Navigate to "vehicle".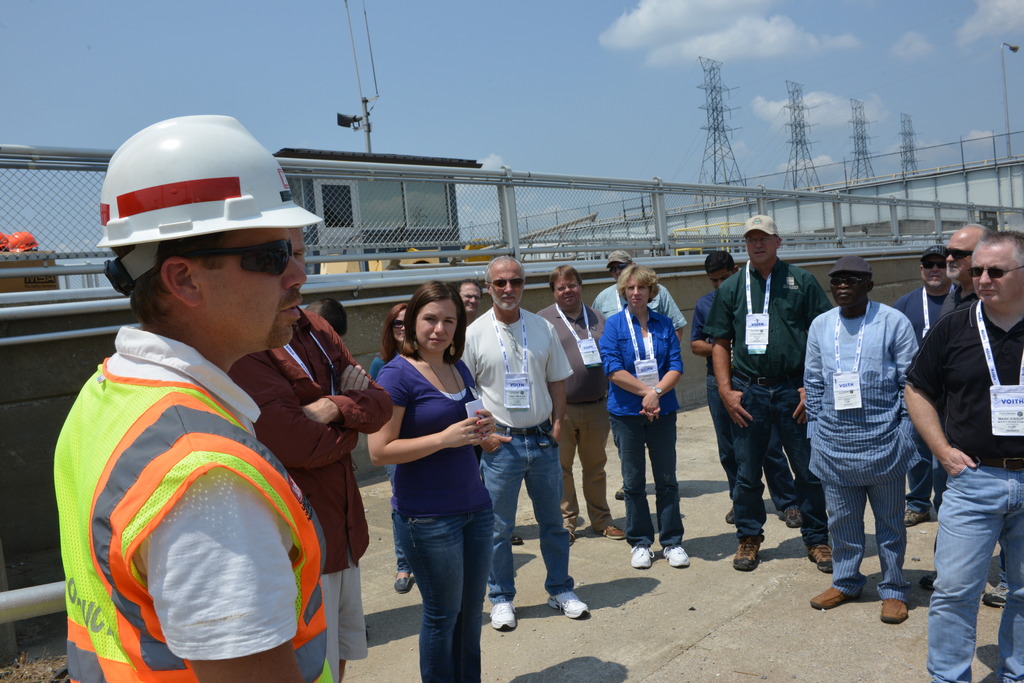
Navigation target: crop(466, 213, 601, 268).
